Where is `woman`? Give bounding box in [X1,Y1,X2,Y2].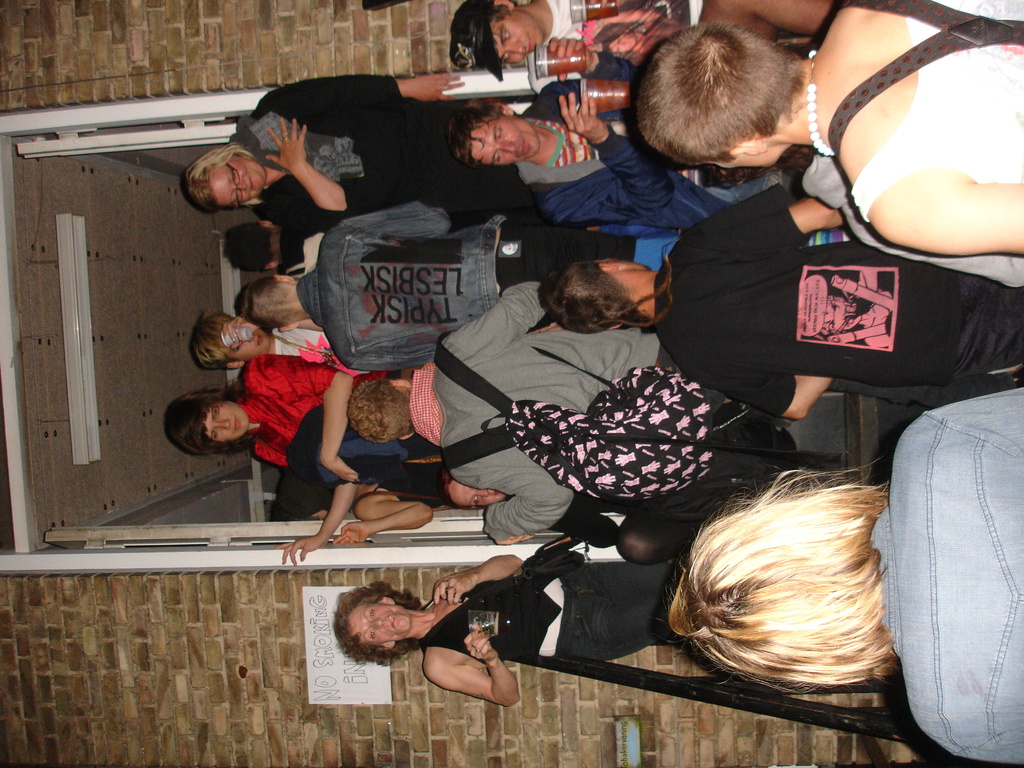
[182,72,540,233].
